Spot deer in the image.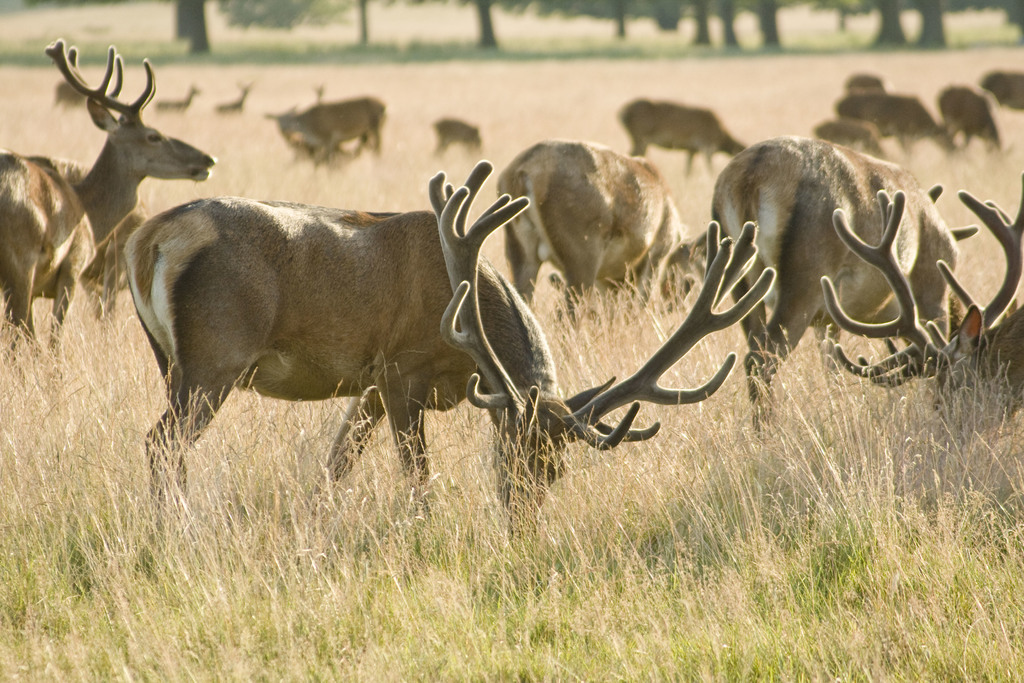
deer found at BBox(713, 133, 979, 425).
